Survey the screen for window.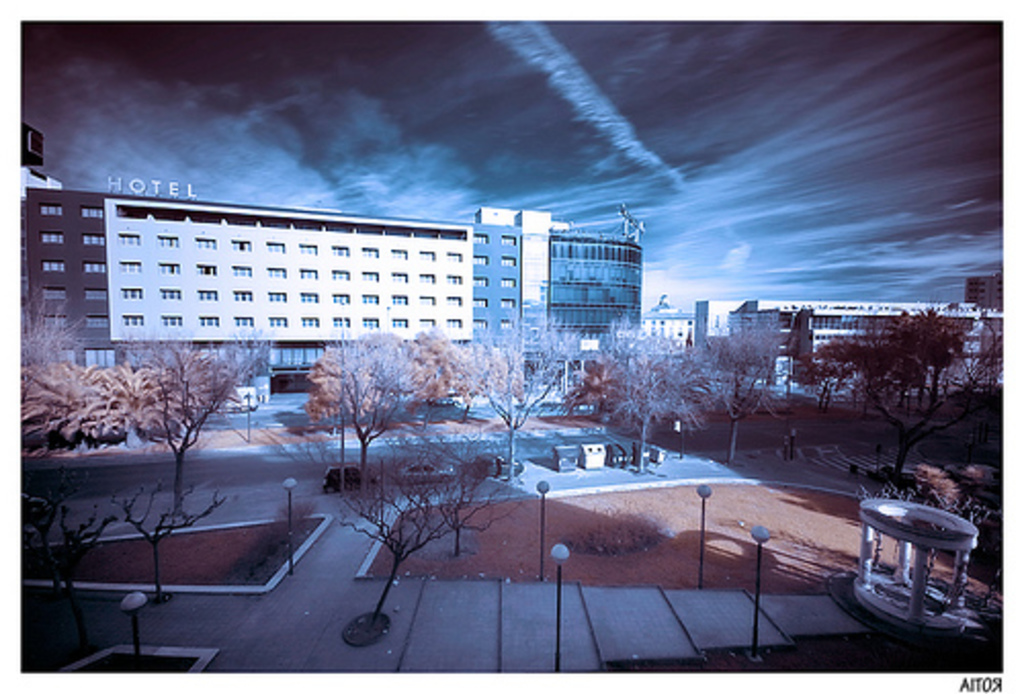
Survey found: rect(262, 313, 287, 332).
